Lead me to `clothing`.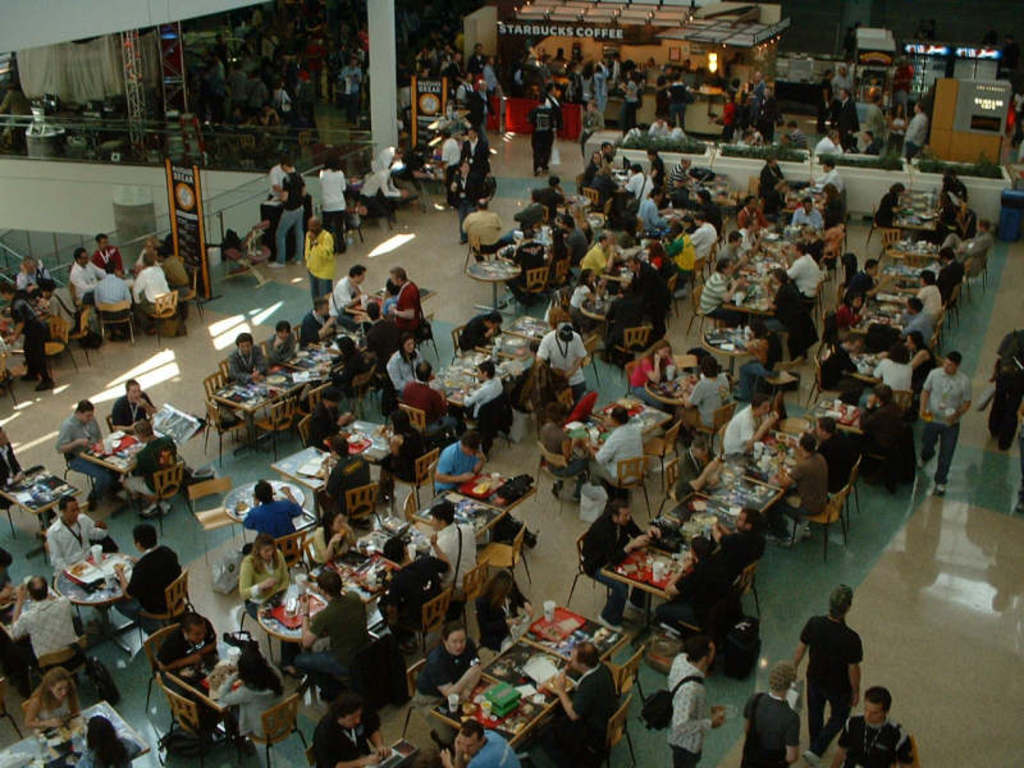
Lead to box=[792, 248, 822, 302].
